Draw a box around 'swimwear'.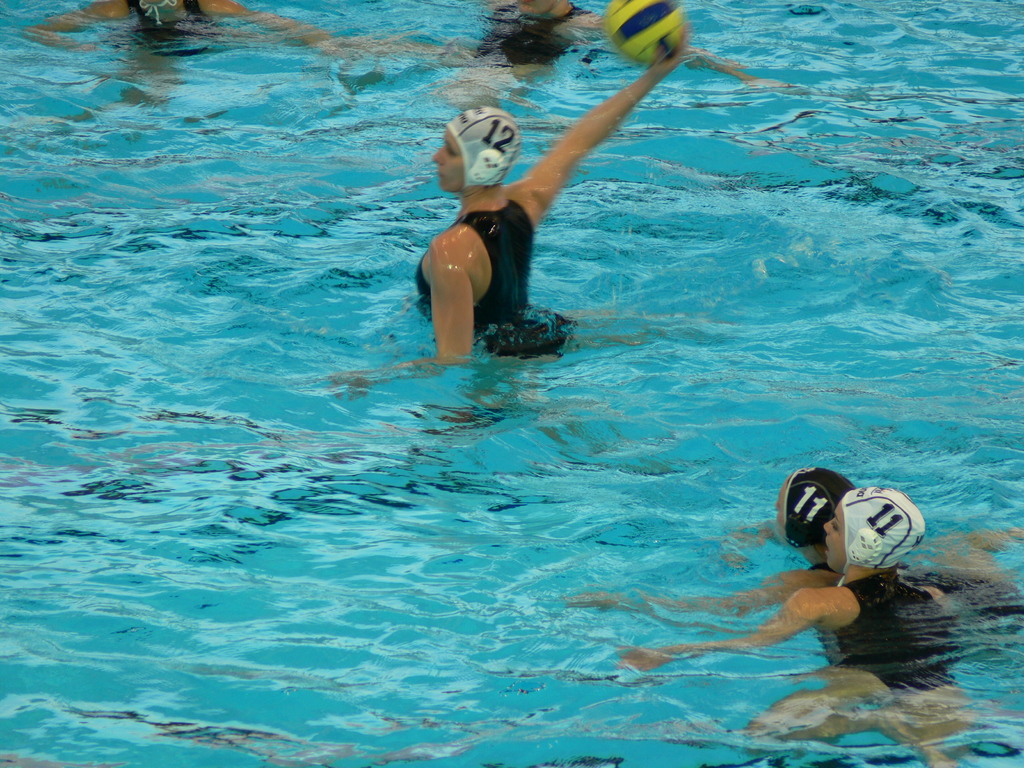
137, 0, 230, 40.
